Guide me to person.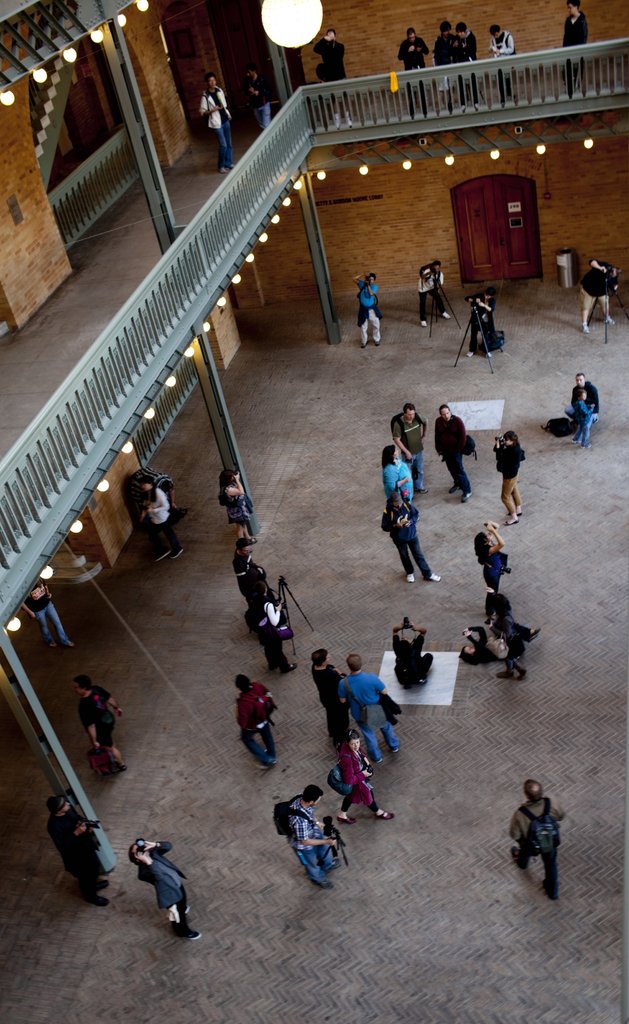
Guidance: detection(481, 19, 521, 106).
